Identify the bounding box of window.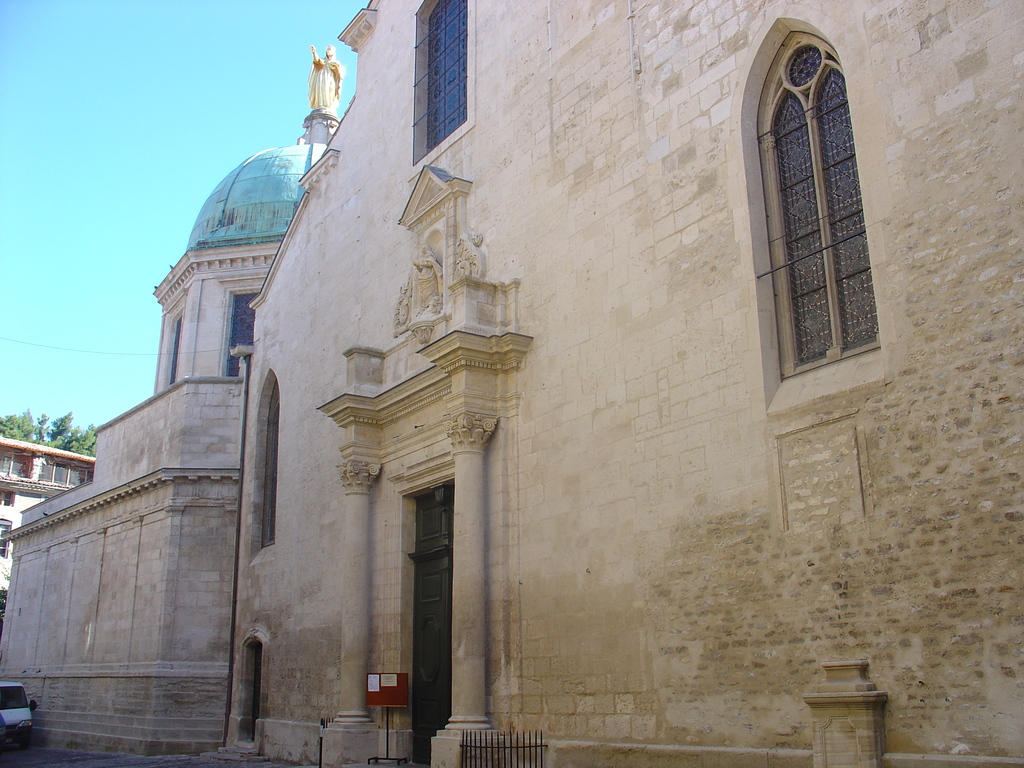
x1=0 y1=449 x2=35 y2=481.
